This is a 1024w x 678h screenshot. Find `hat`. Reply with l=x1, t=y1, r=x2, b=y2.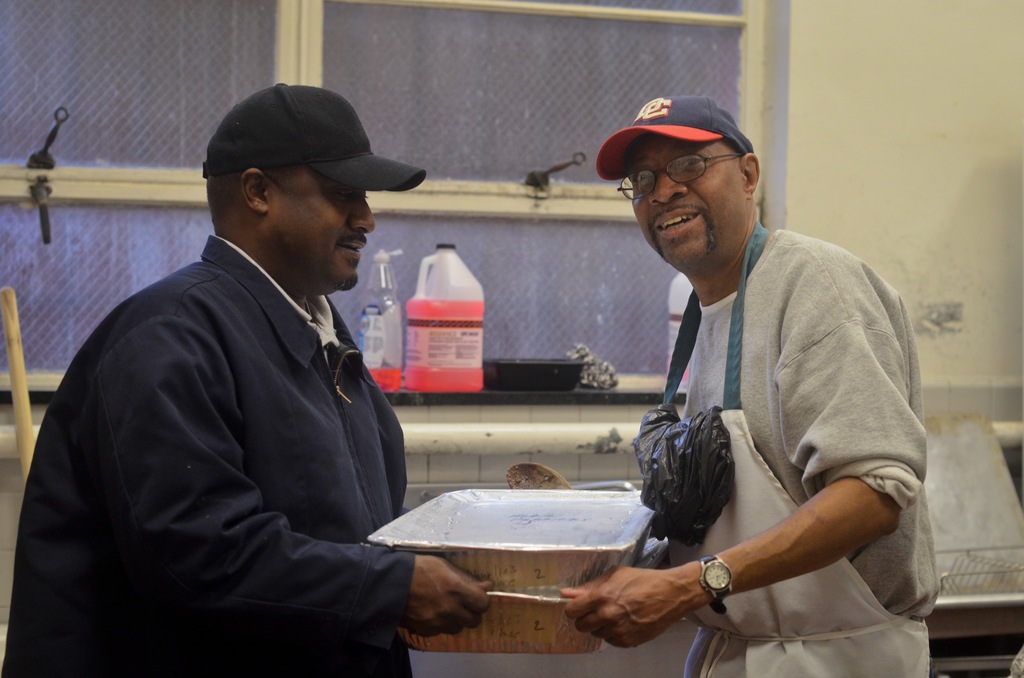
l=197, t=82, r=428, b=193.
